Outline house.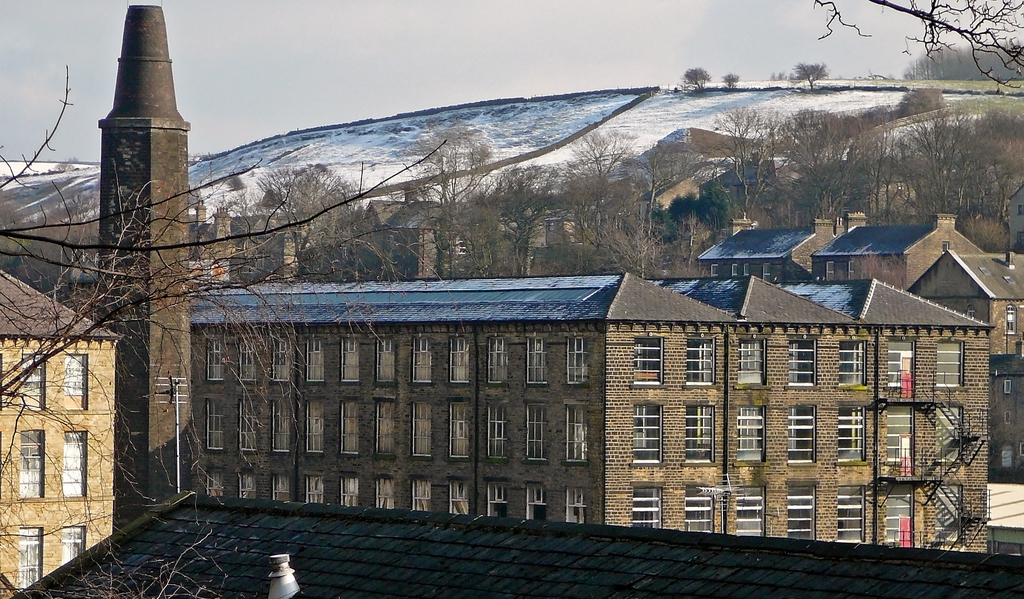
Outline: (906,243,1023,487).
